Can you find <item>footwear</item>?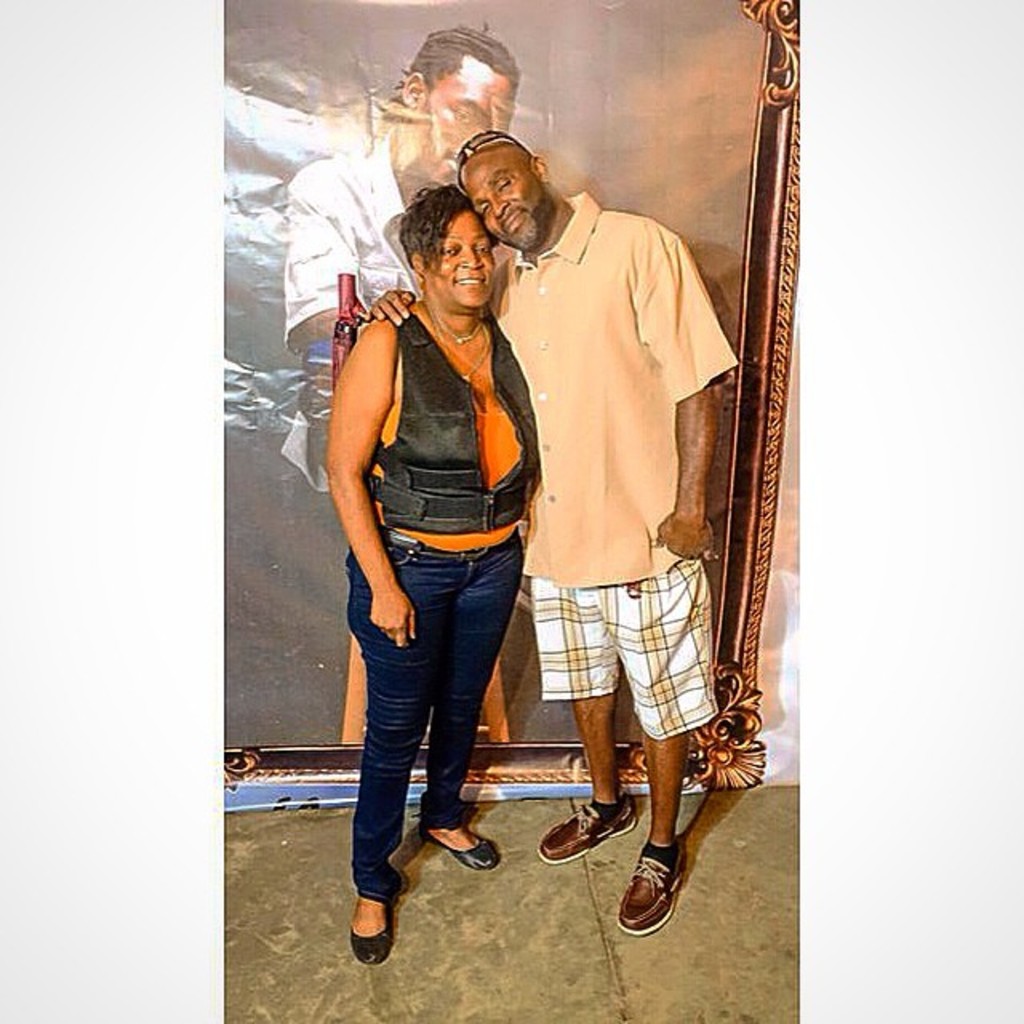
Yes, bounding box: l=605, t=830, r=686, b=925.
